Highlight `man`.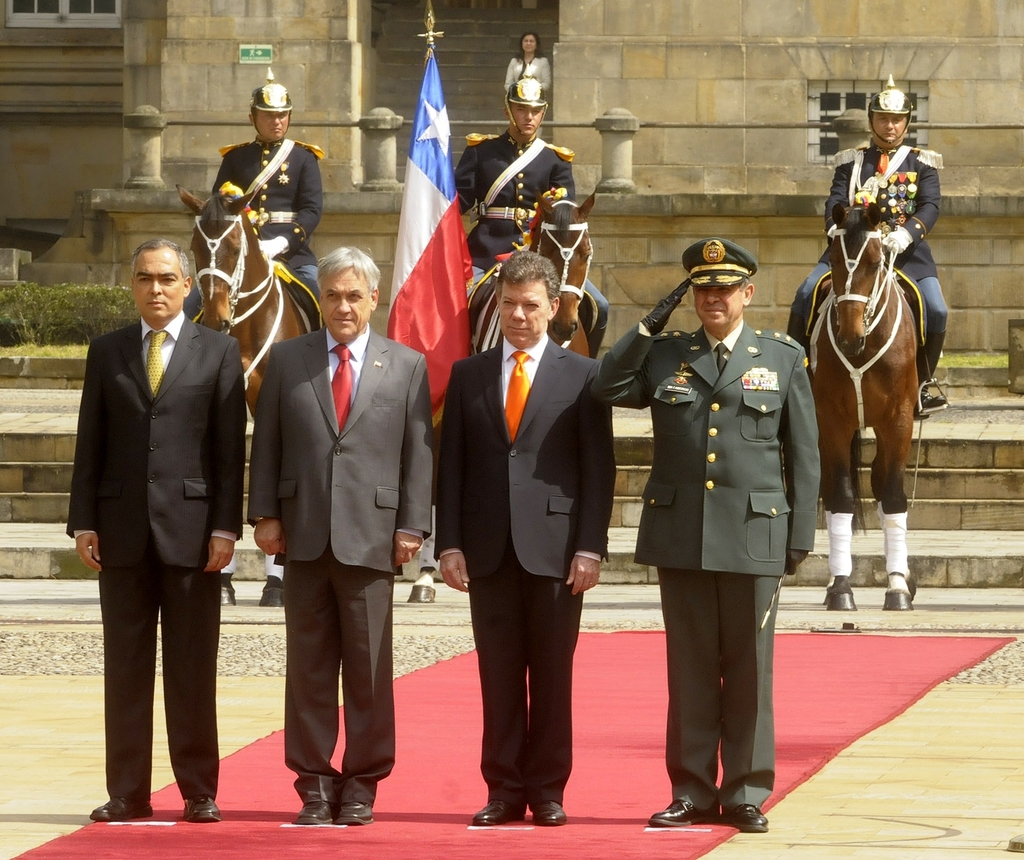
Highlighted region: x1=596, y1=236, x2=823, y2=834.
